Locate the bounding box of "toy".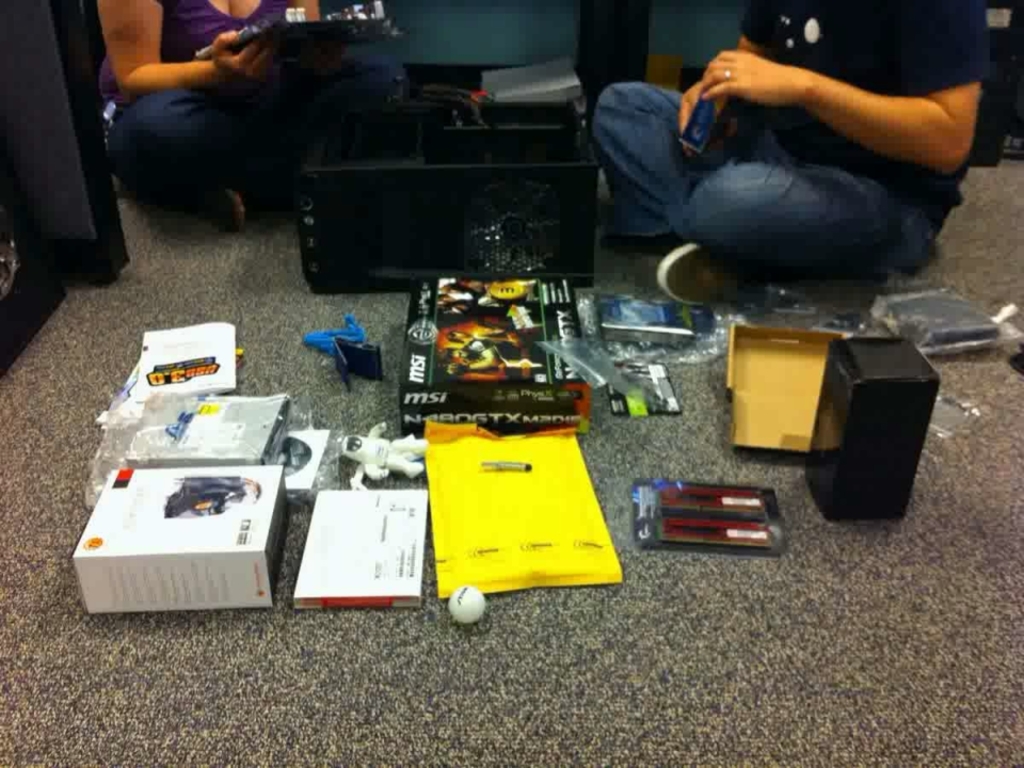
Bounding box: {"left": 340, "top": 421, "right": 428, "bottom": 492}.
